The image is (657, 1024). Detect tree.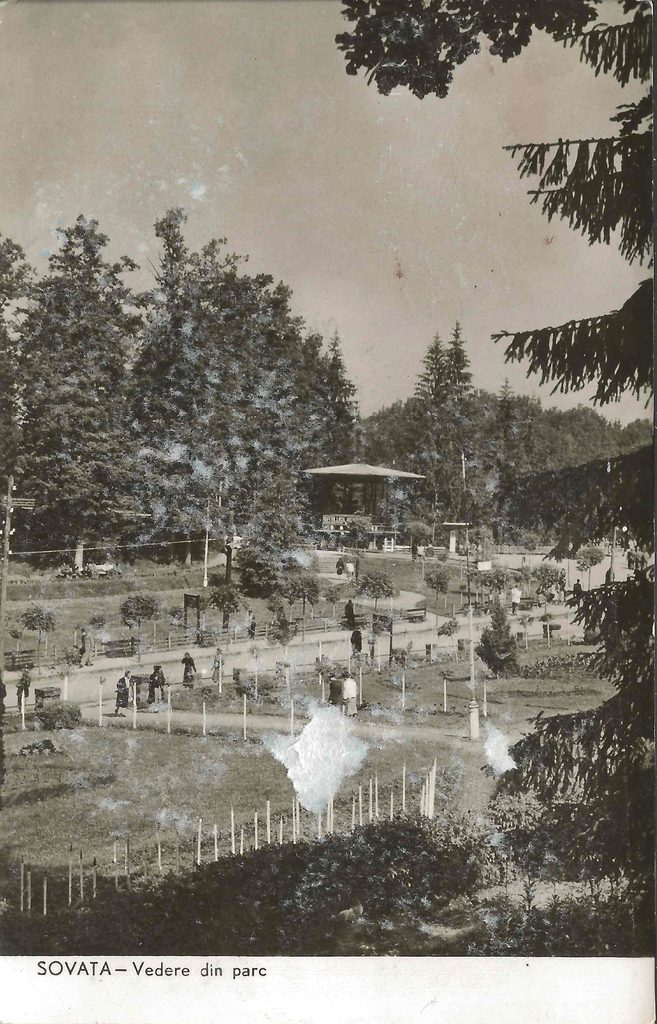
Detection: {"left": 20, "top": 605, "right": 57, "bottom": 659}.
